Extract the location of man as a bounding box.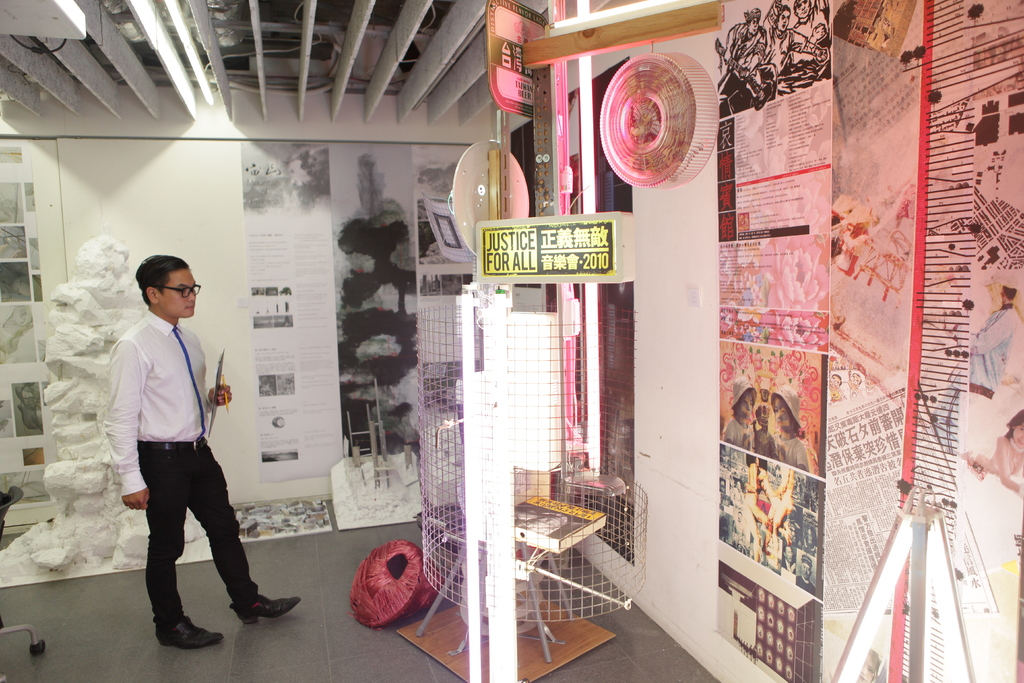
bbox=(967, 286, 1018, 399).
